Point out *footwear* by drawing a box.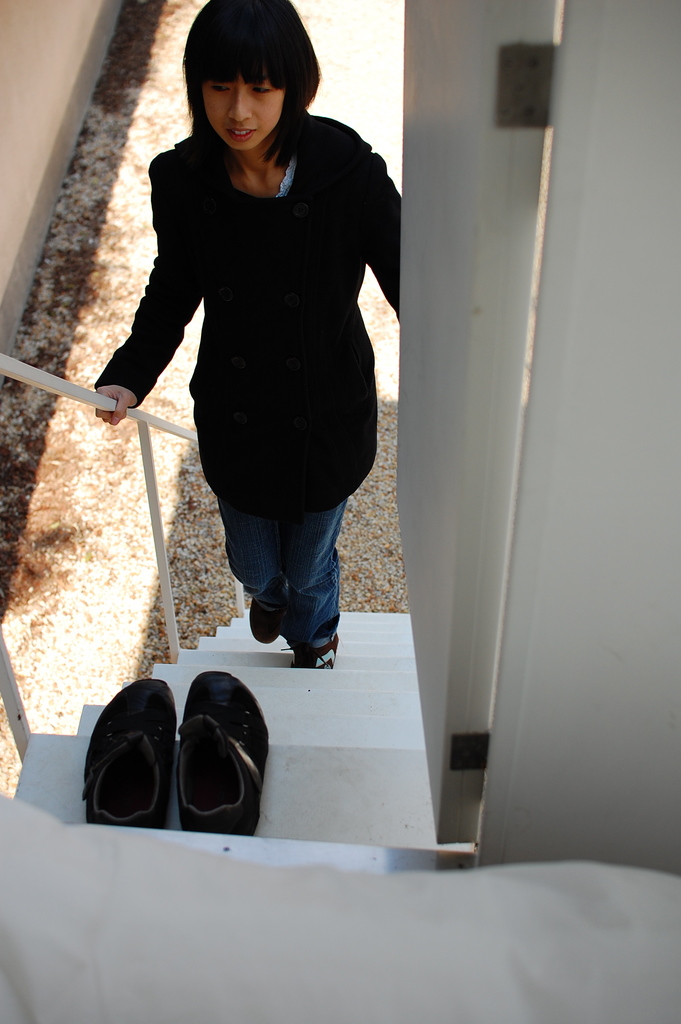
[249, 567, 288, 643].
